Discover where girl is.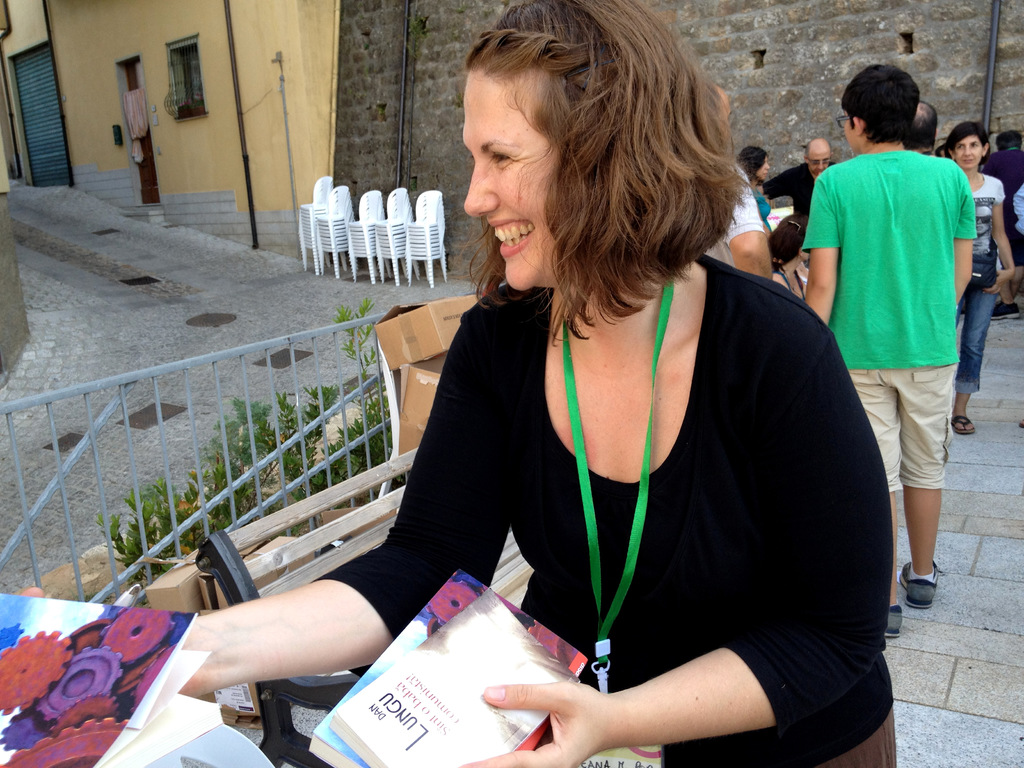
Discovered at {"x1": 945, "y1": 124, "x2": 1013, "y2": 433}.
